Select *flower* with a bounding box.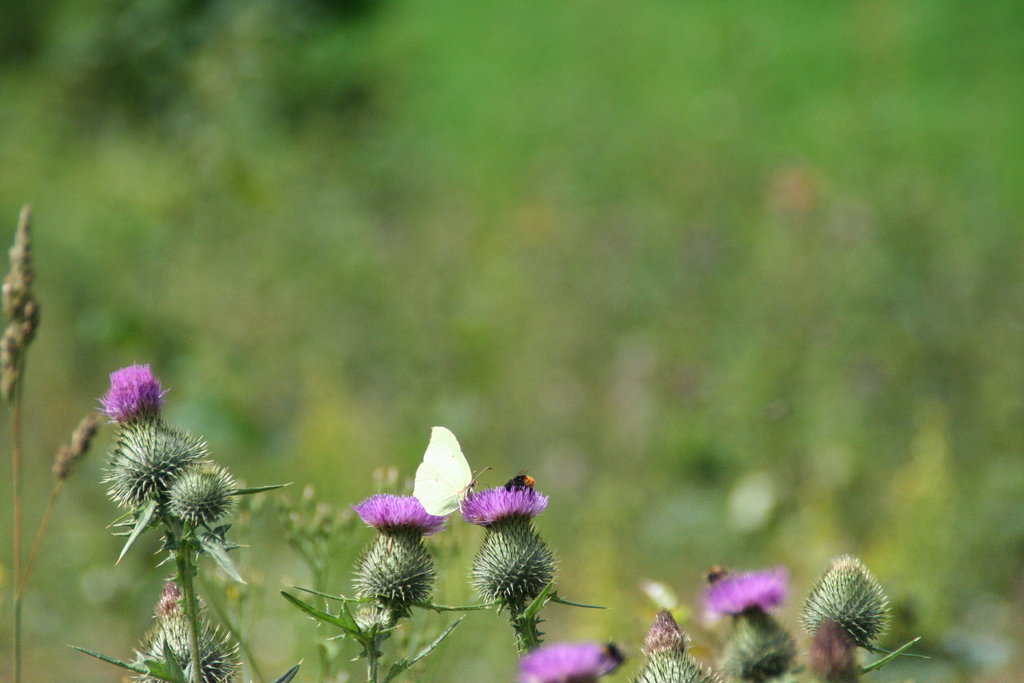
[x1=351, y1=493, x2=449, y2=541].
